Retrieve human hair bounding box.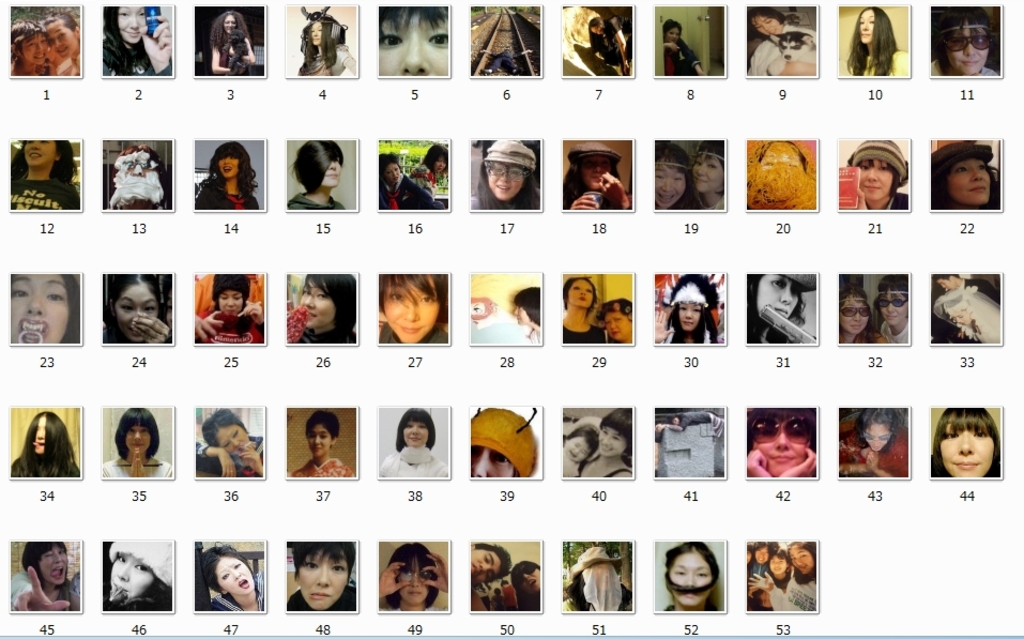
Bounding box: 699,140,727,196.
